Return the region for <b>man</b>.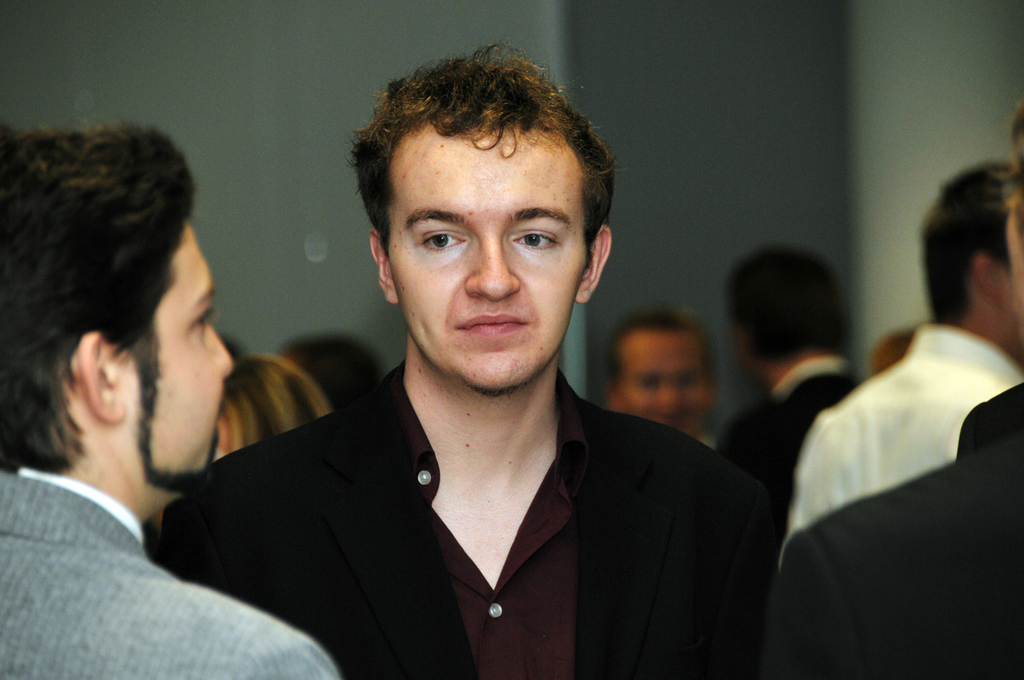
604,300,721,452.
